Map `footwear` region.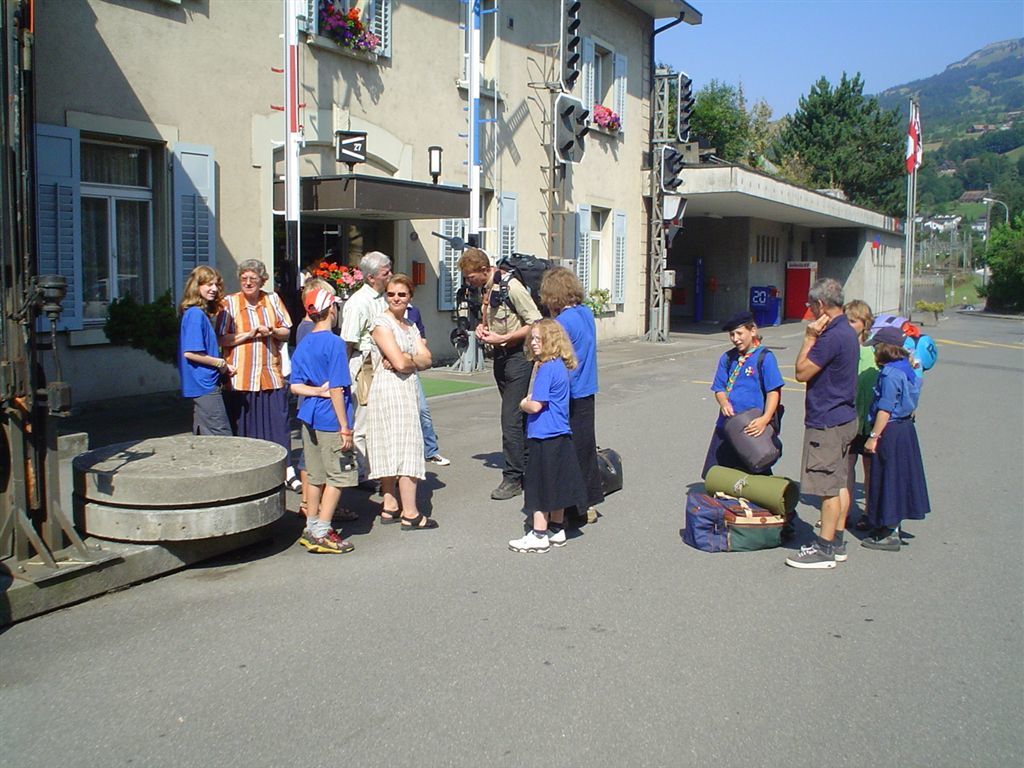
Mapped to box(859, 538, 902, 553).
